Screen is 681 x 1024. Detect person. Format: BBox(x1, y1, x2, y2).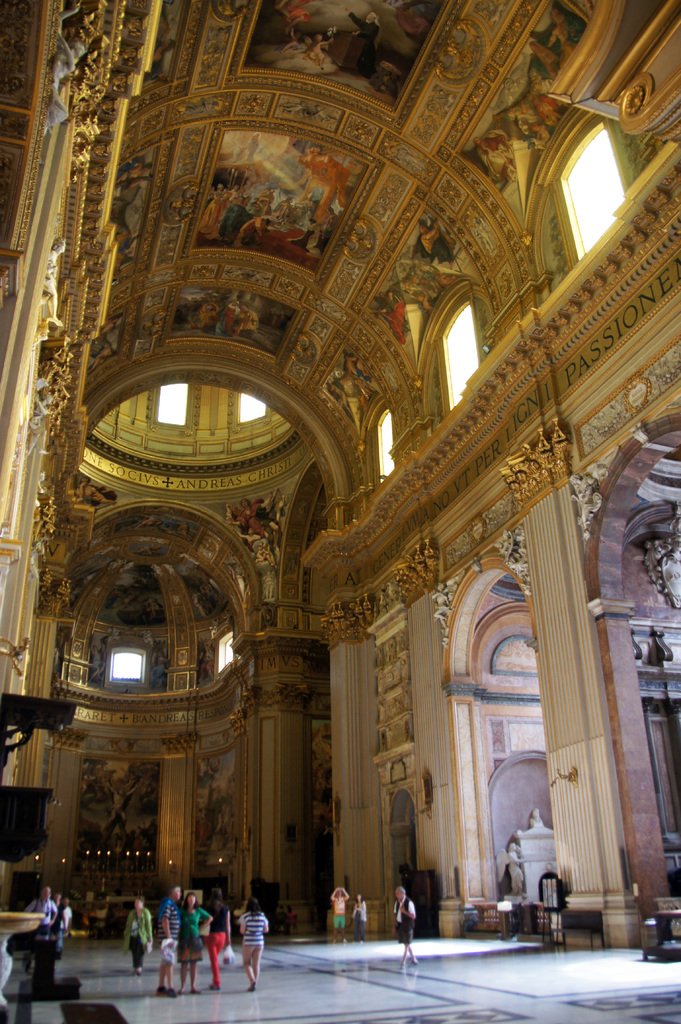
BBox(334, 884, 345, 941).
